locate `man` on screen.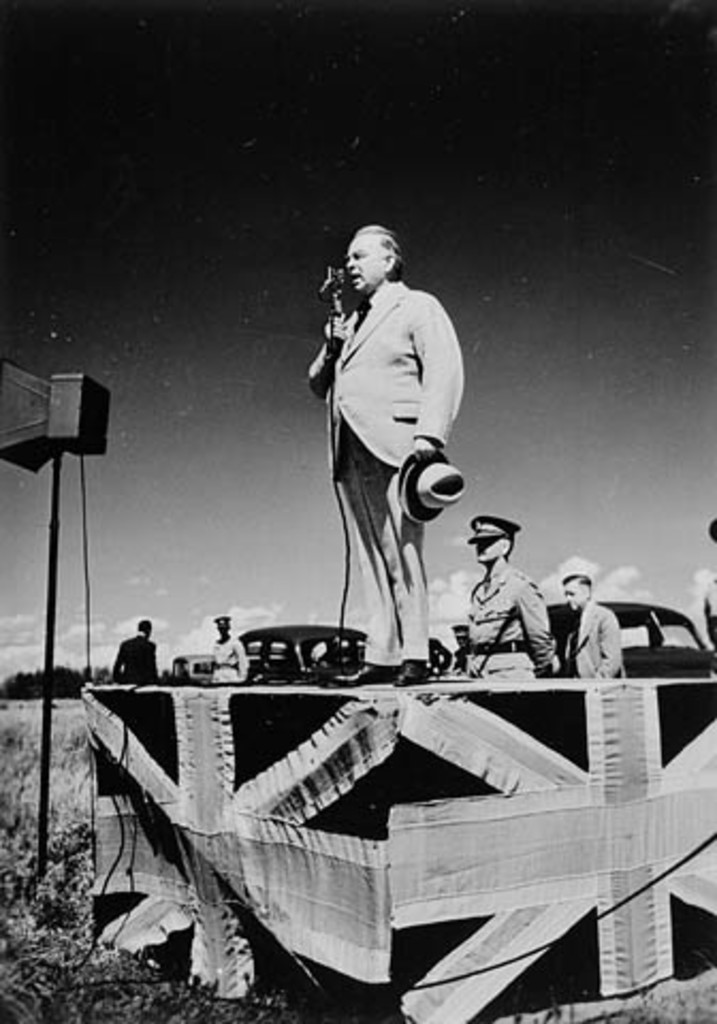
On screen at 431:501:568:687.
